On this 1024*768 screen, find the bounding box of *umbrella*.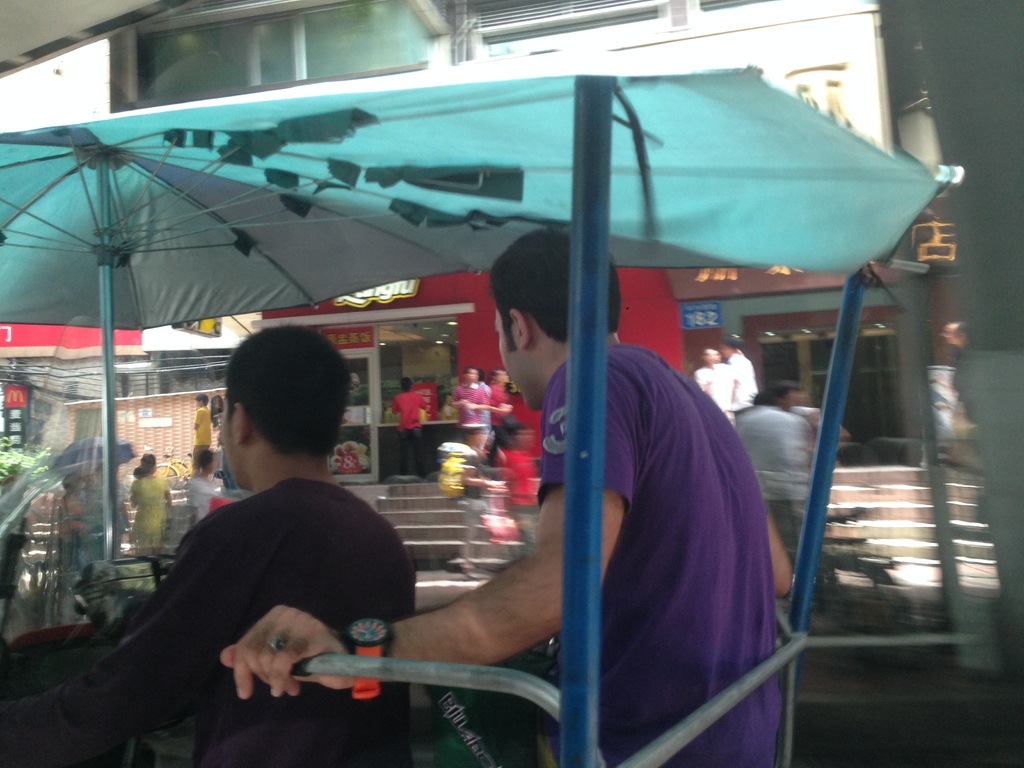
Bounding box: [0, 48, 964, 563].
